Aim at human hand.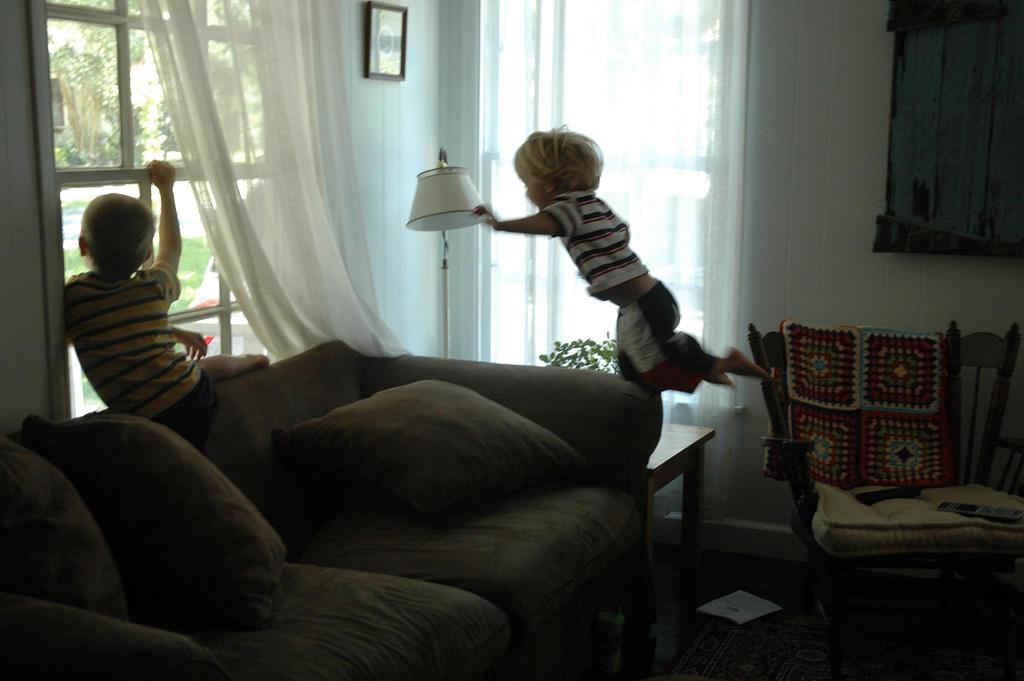
Aimed at <bbox>472, 200, 500, 230</bbox>.
